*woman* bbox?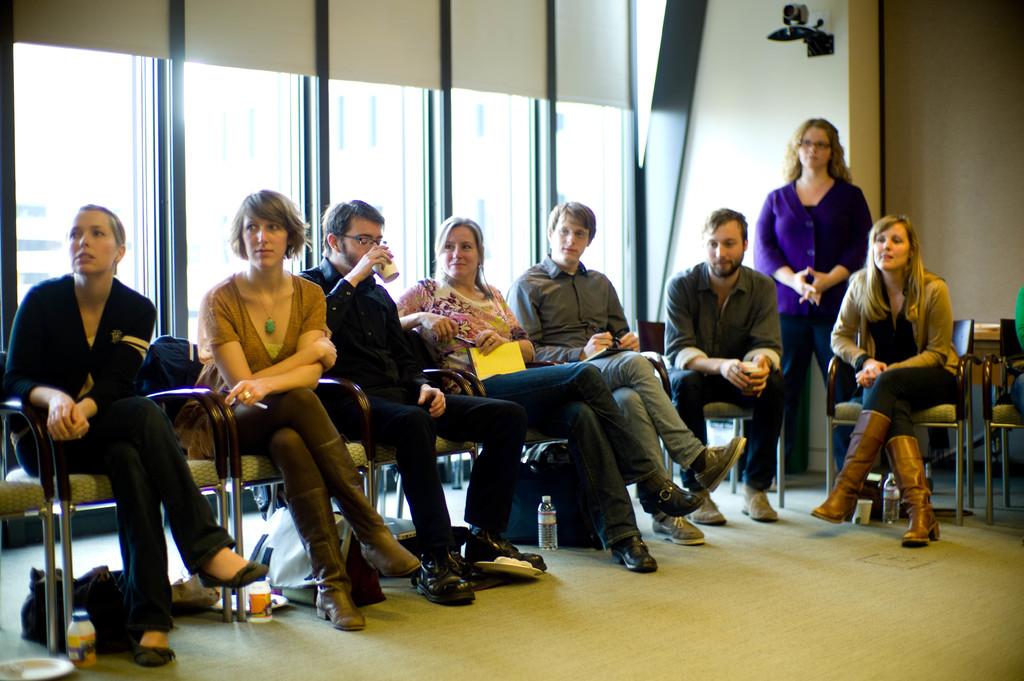
l=1, t=201, r=273, b=671
